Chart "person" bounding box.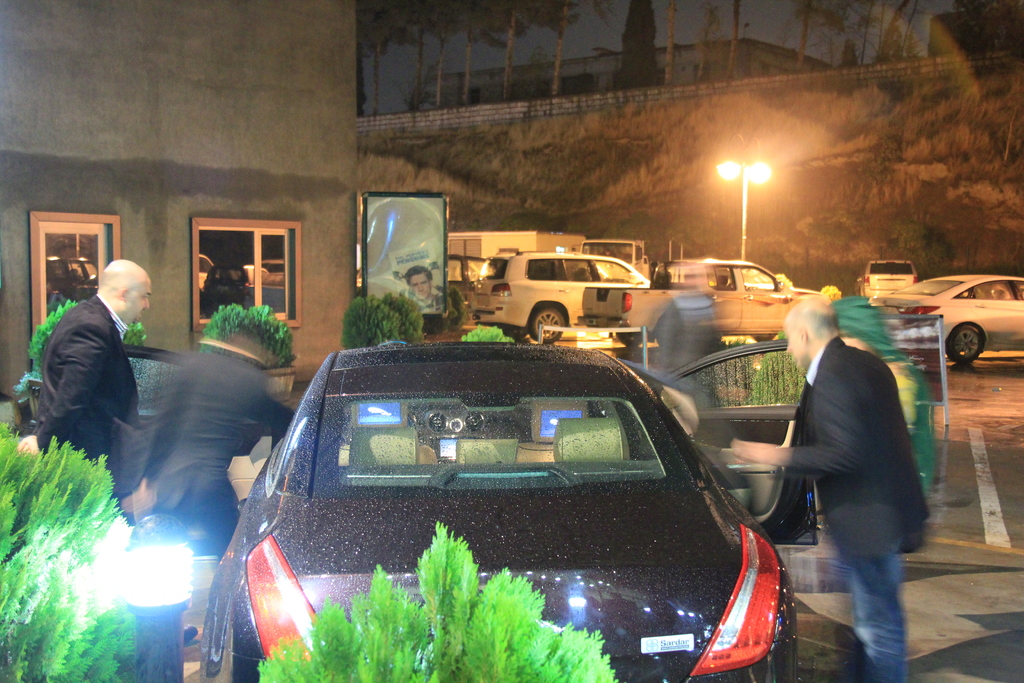
Charted: [left=26, top=242, right=150, bottom=502].
